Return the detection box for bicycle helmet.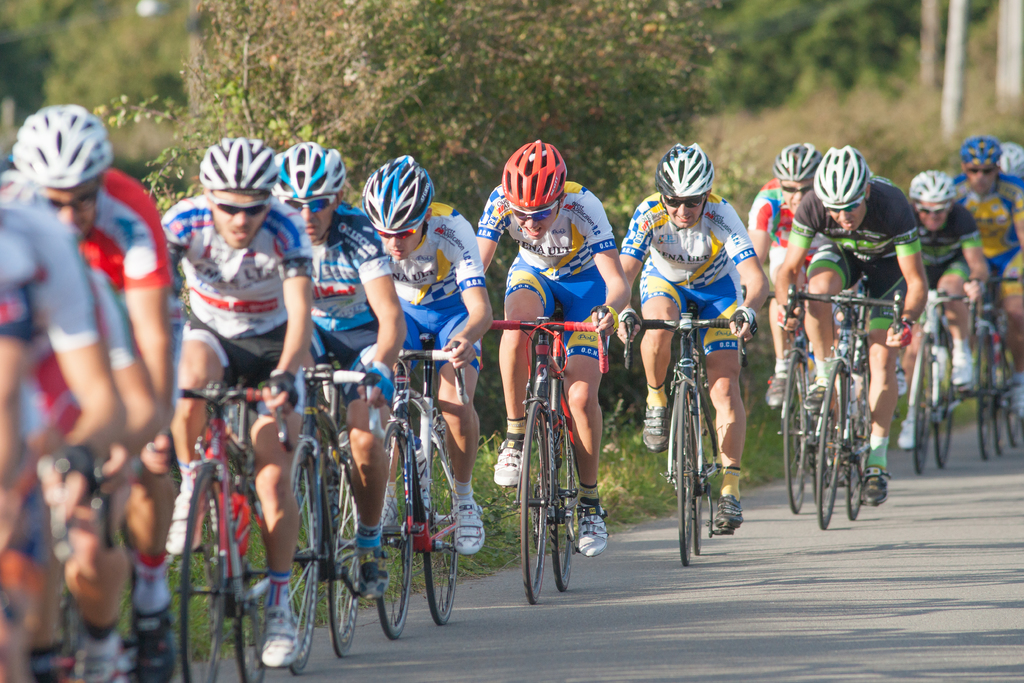
Rect(909, 167, 955, 199).
